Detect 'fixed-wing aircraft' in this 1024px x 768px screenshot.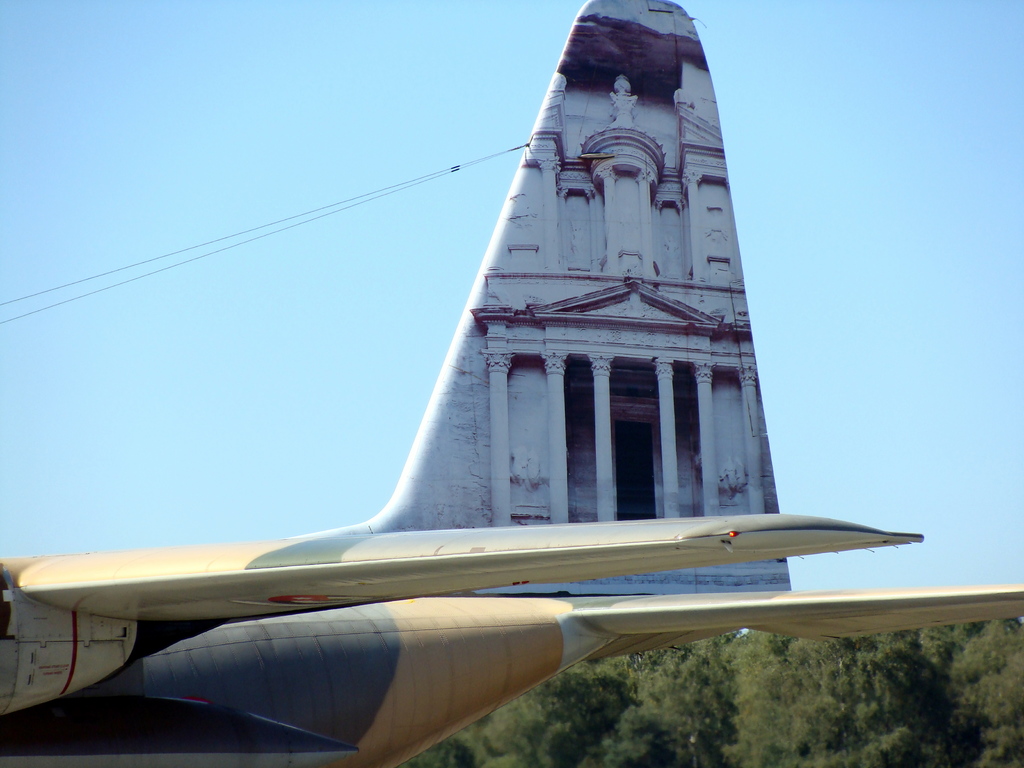
Detection: BBox(0, 0, 1023, 767).
